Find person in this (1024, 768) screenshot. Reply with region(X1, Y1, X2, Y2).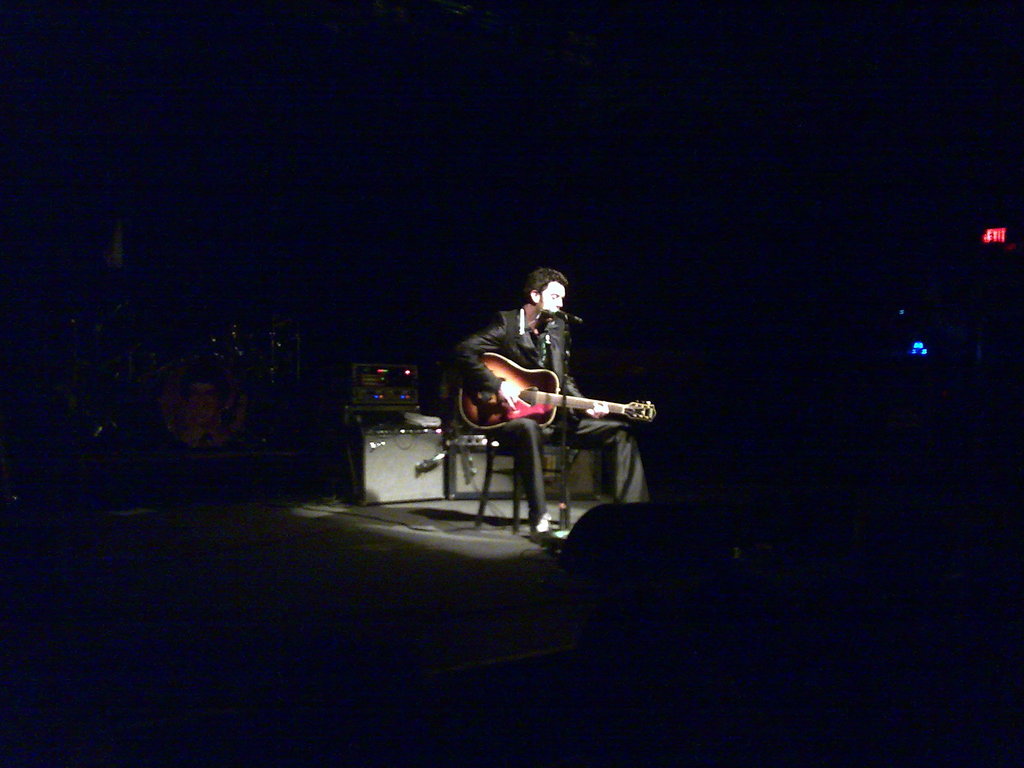
region(445, 268, 642, 540).
